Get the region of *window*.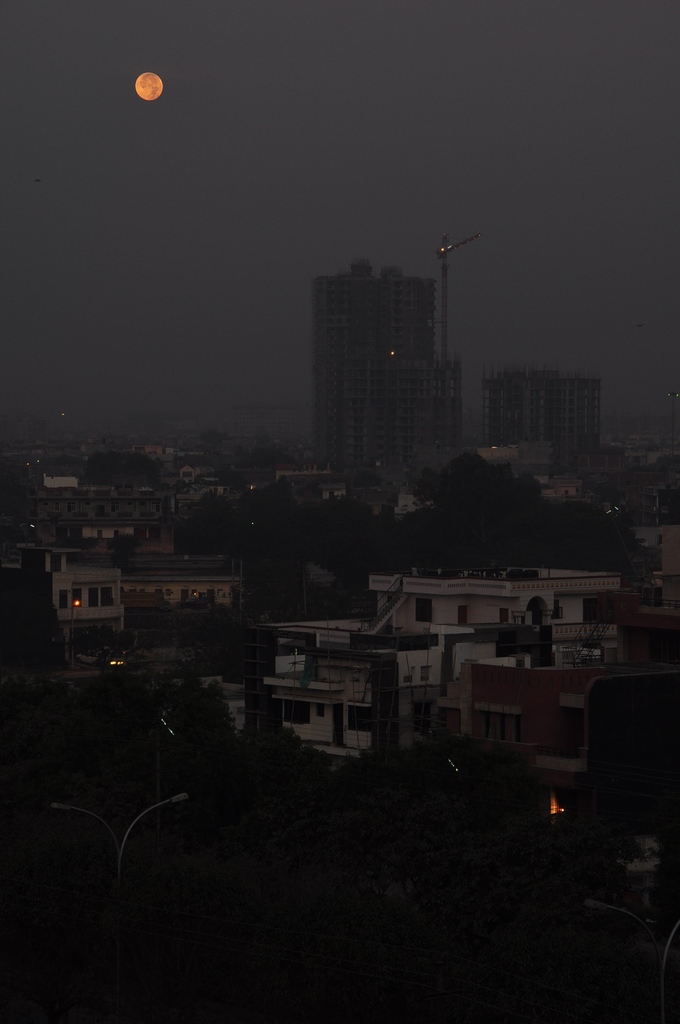
(x1=86, y1=589, x2=93, y2=610).
